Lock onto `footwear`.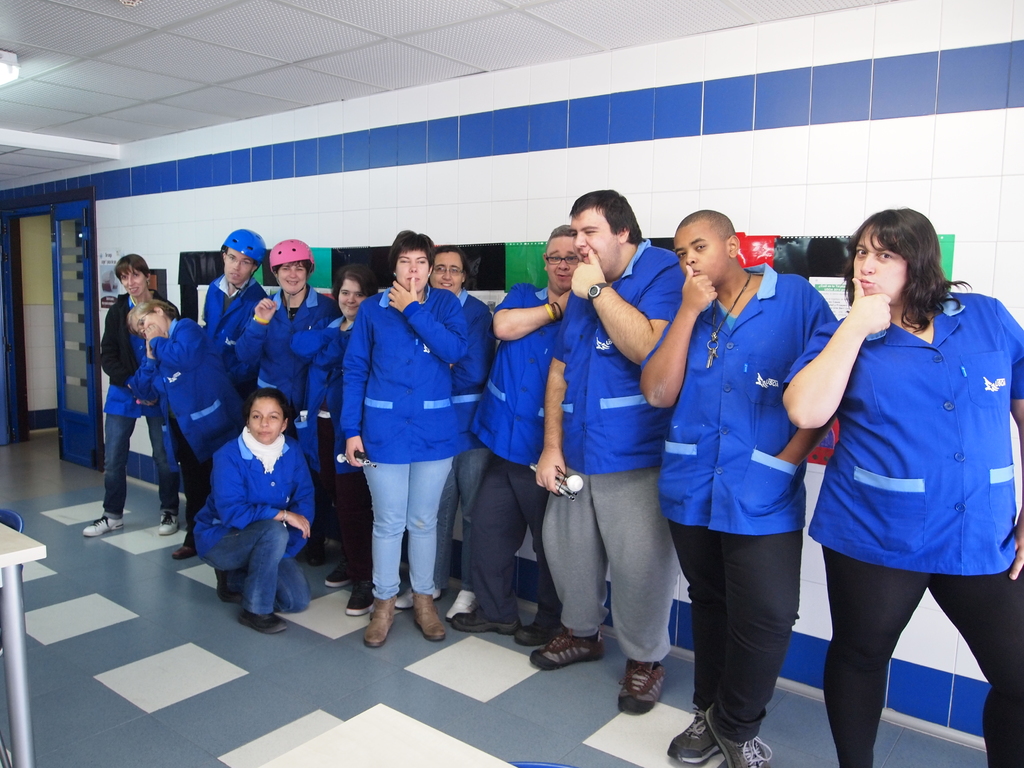
Locked: Rect(365, 596, 394, 653).
